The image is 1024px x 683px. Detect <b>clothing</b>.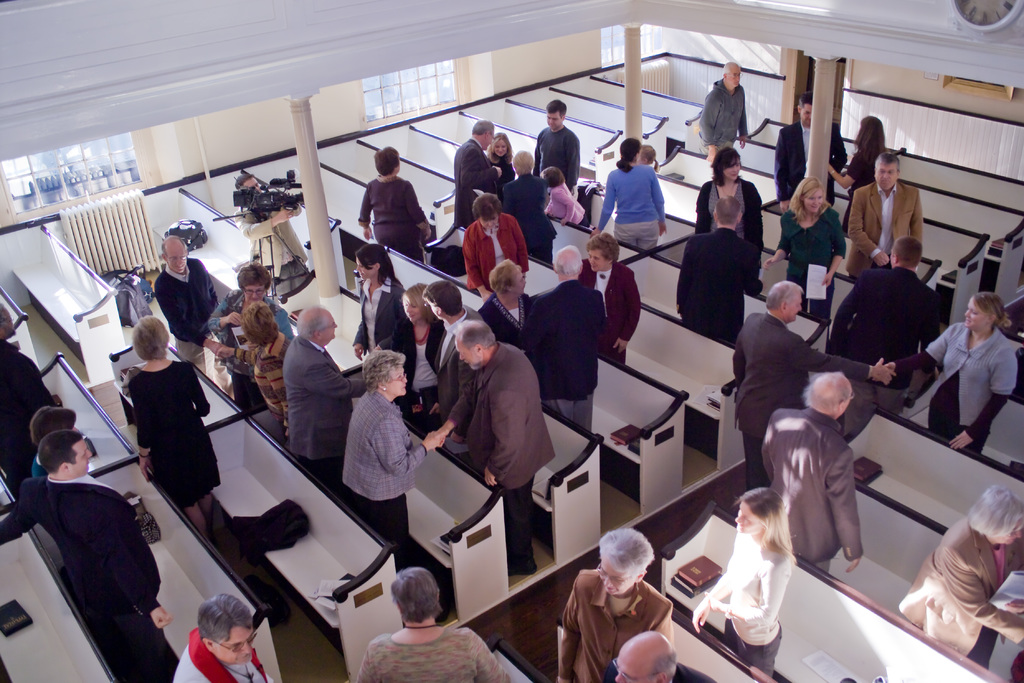
Detection: <bbox>530, 126, 584, 179</bbox>.
